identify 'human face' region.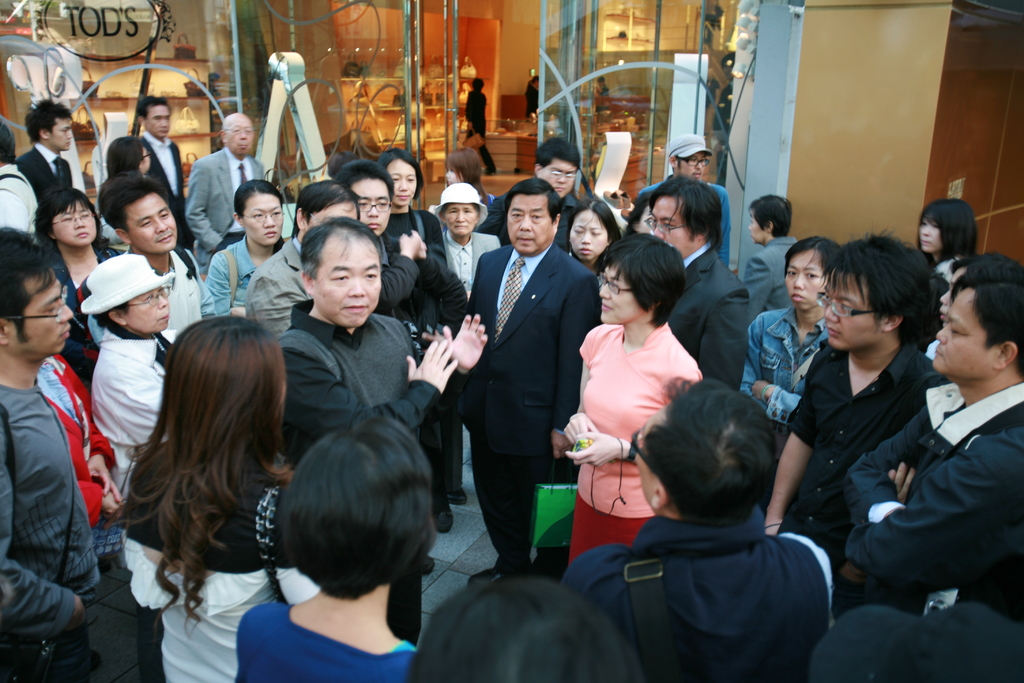
Region: 302 204 355 235.
